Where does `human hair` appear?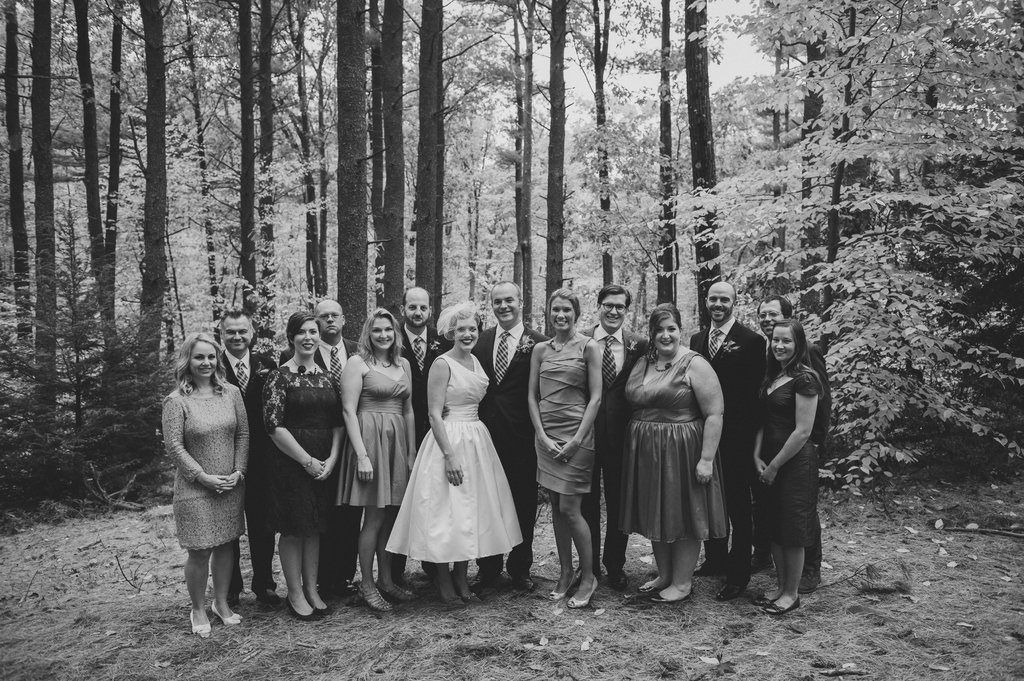
Appears at [x1=596, y1=277, x2=630, y2=305].
